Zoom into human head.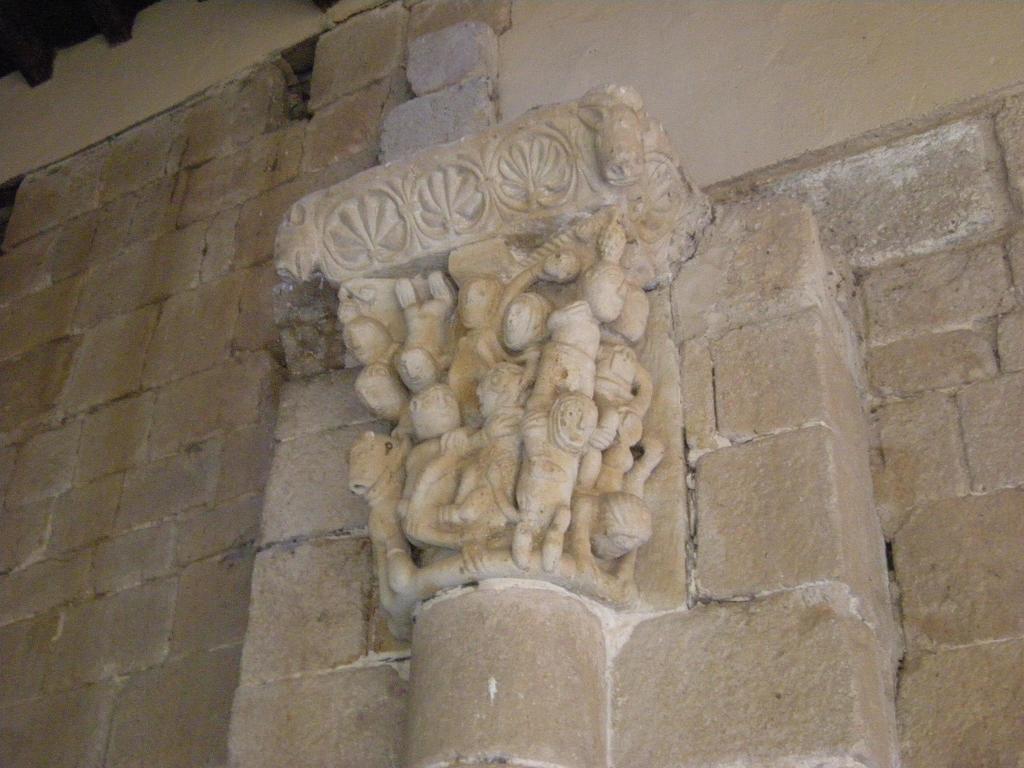
Zoom target: pyautogui.locateOnScreen(569, 260, 626, 324).
